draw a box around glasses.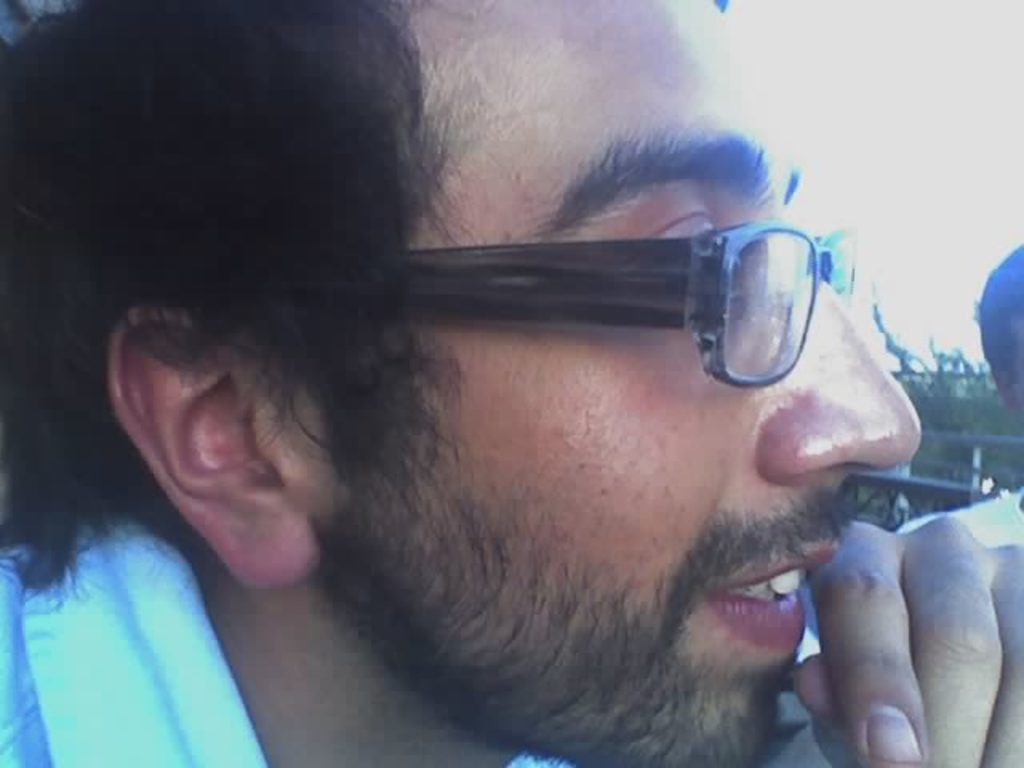
BBox(573, 205, 875, 395).
